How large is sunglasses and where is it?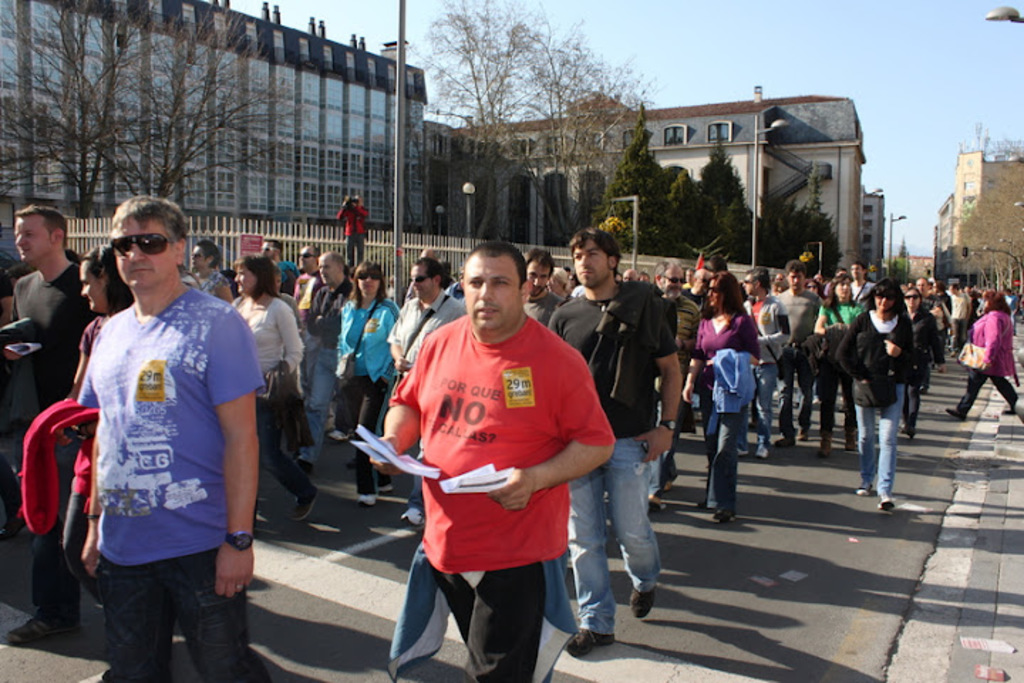
Bounding box: x1=657 y1=272 x2=687 y2=287.
